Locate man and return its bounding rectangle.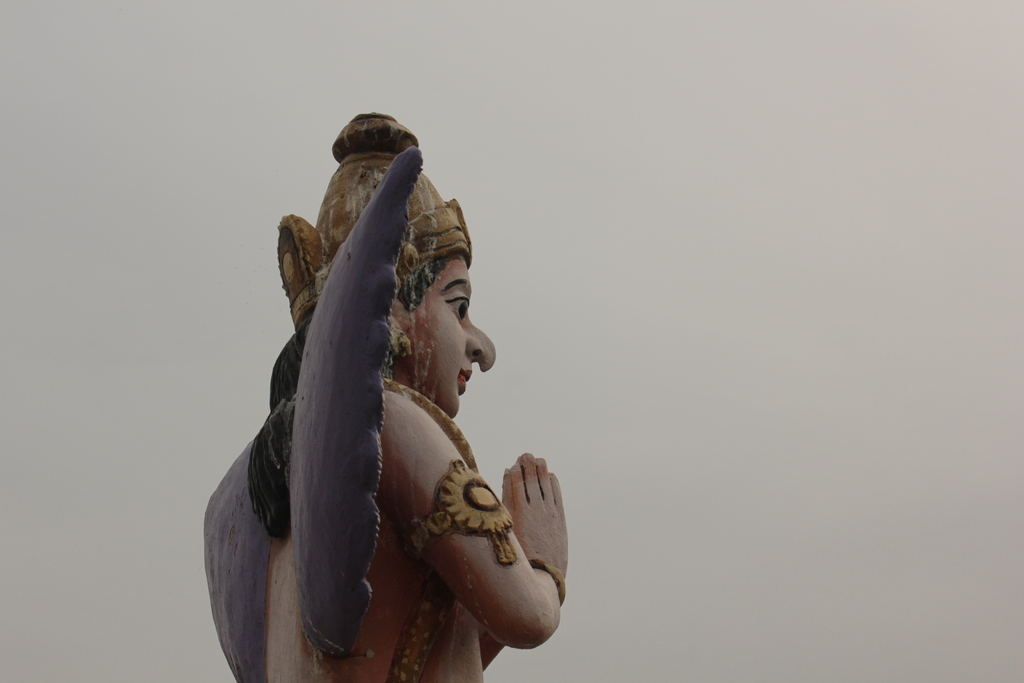
<bbox>204, 110, 568, 682</bbox>.
